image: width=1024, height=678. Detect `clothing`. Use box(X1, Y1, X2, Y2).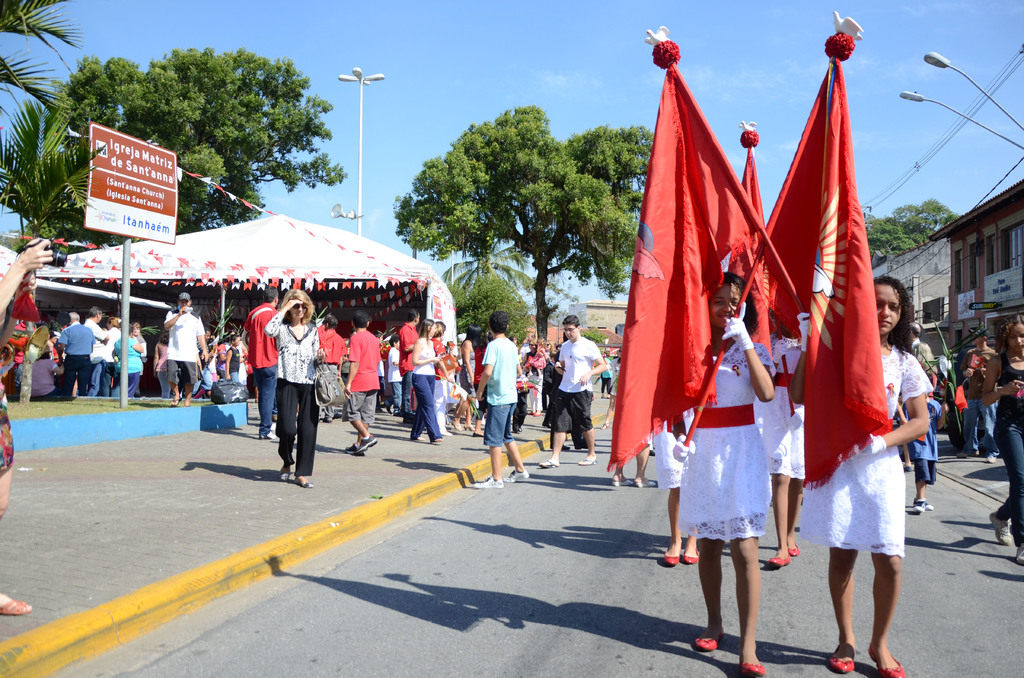
box(349, 387, 378, 447).
